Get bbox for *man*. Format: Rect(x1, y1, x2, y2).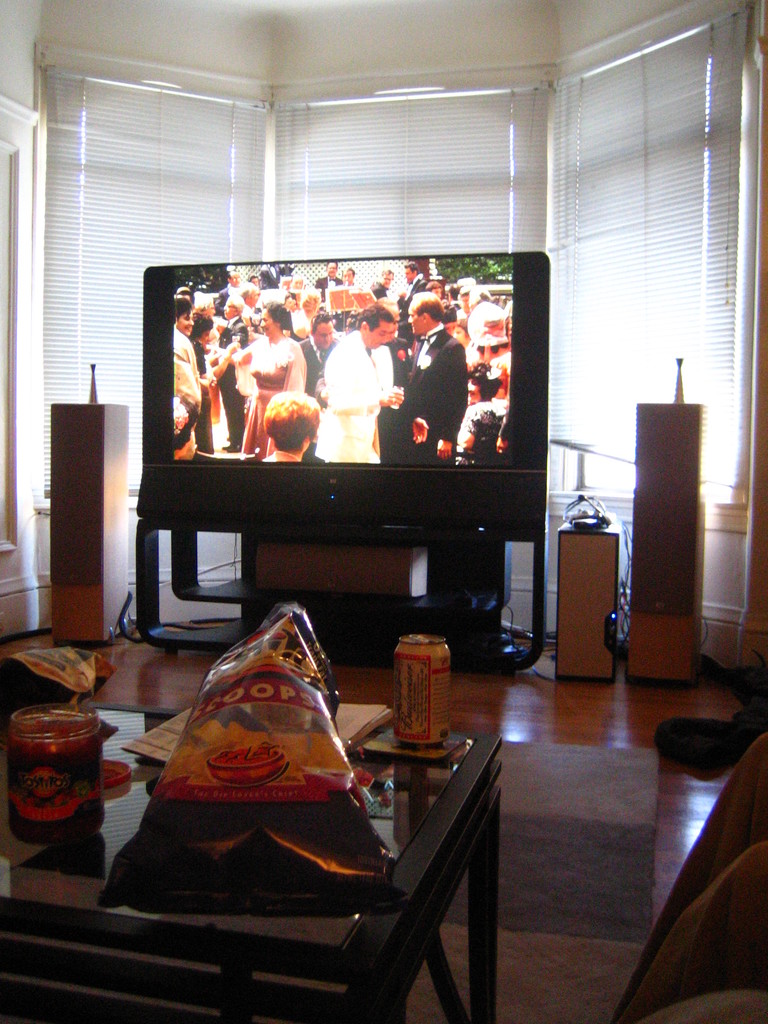
Rect(260, 261, 278, 285).
